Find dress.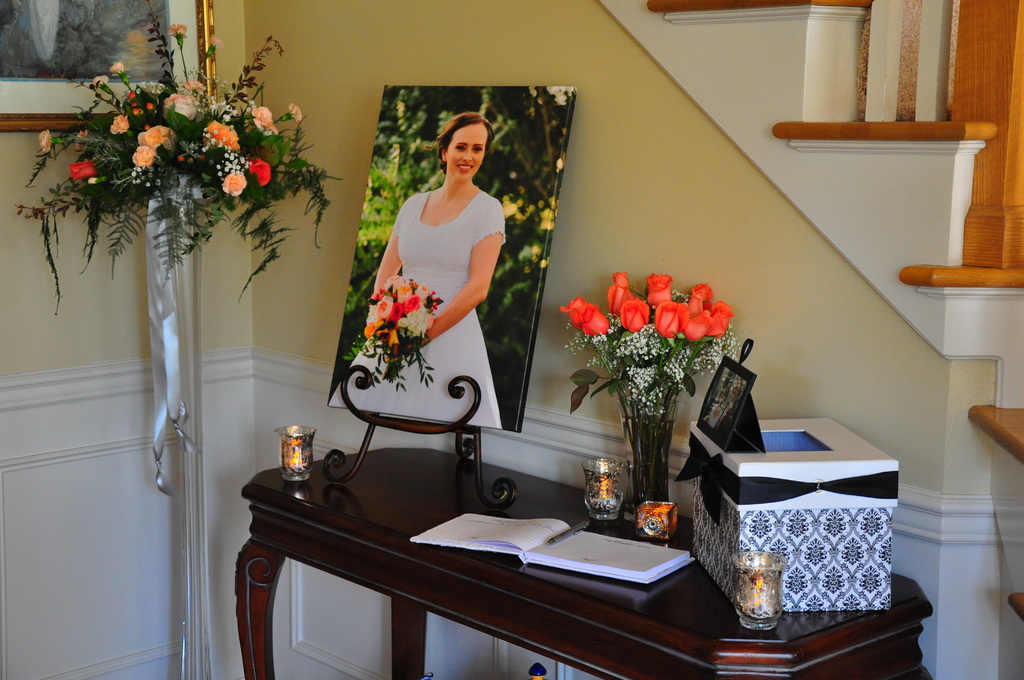
locate(324, 184, 500, 432).
